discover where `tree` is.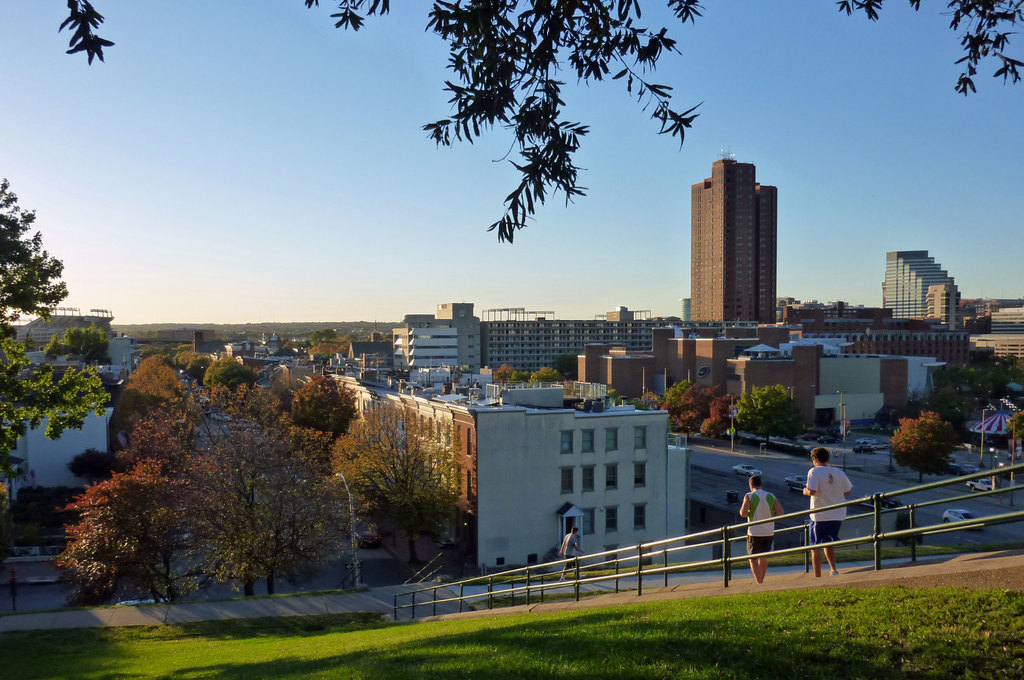
Discovered at x1=51, y1=0, x2=1023, y2=244.
